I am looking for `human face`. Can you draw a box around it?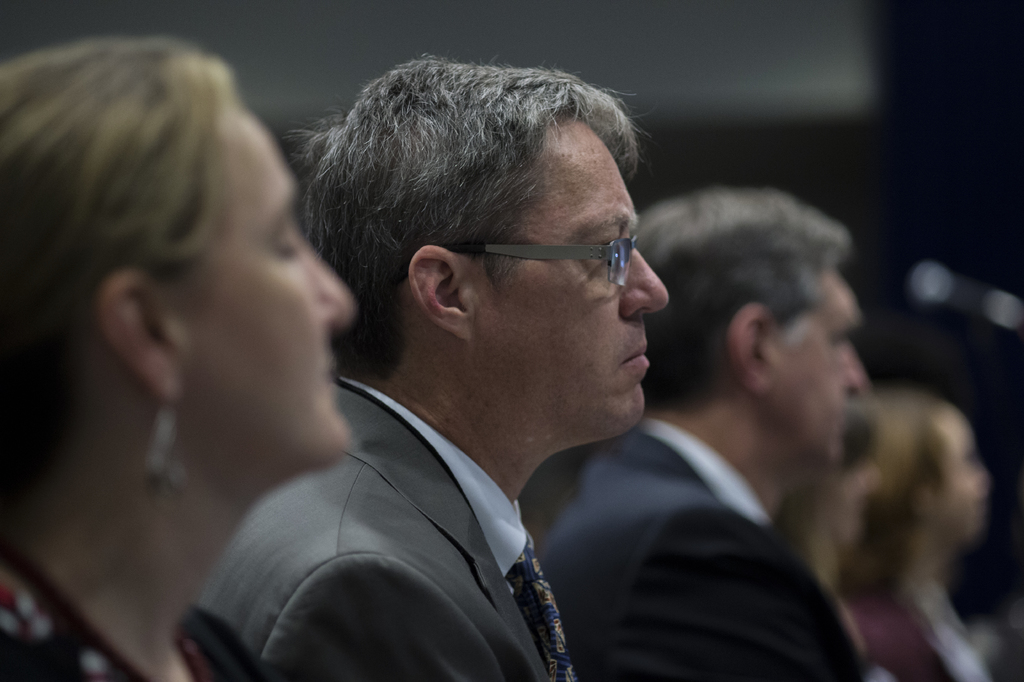
Sure, the bounding box is <bbox>191, 101, 355, 472</bbox>.
